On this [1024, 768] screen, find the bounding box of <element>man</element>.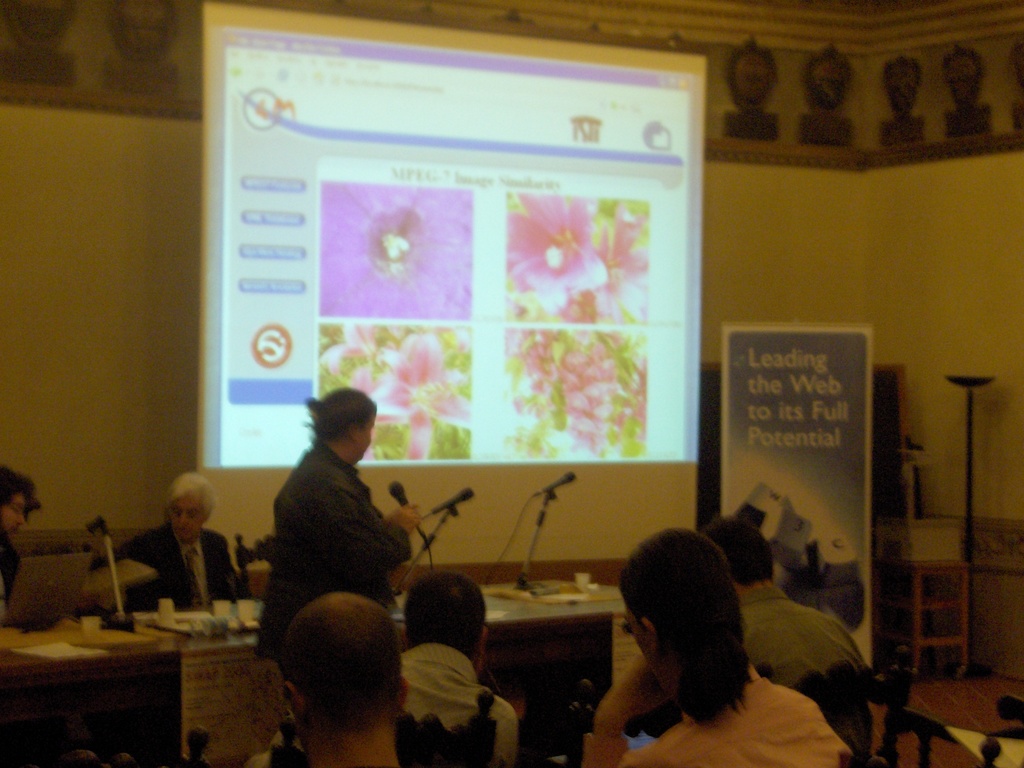
Bounding box: box(237, 388, 429, 678).
